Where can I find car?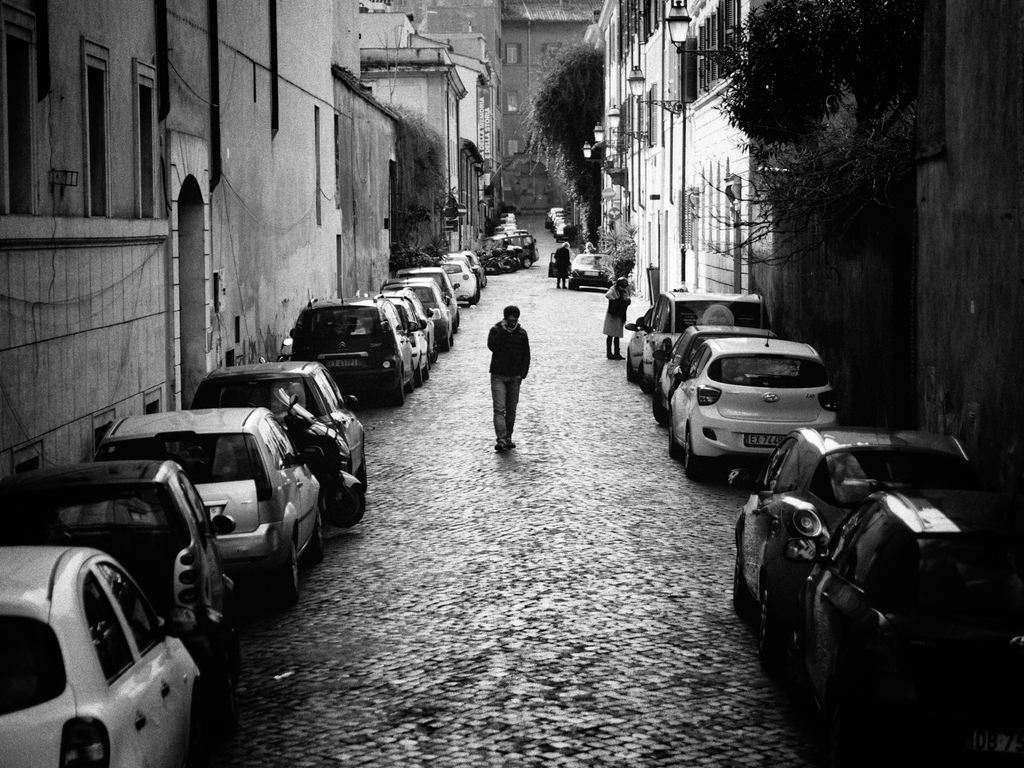
You can find it at 94/409/322/599.
